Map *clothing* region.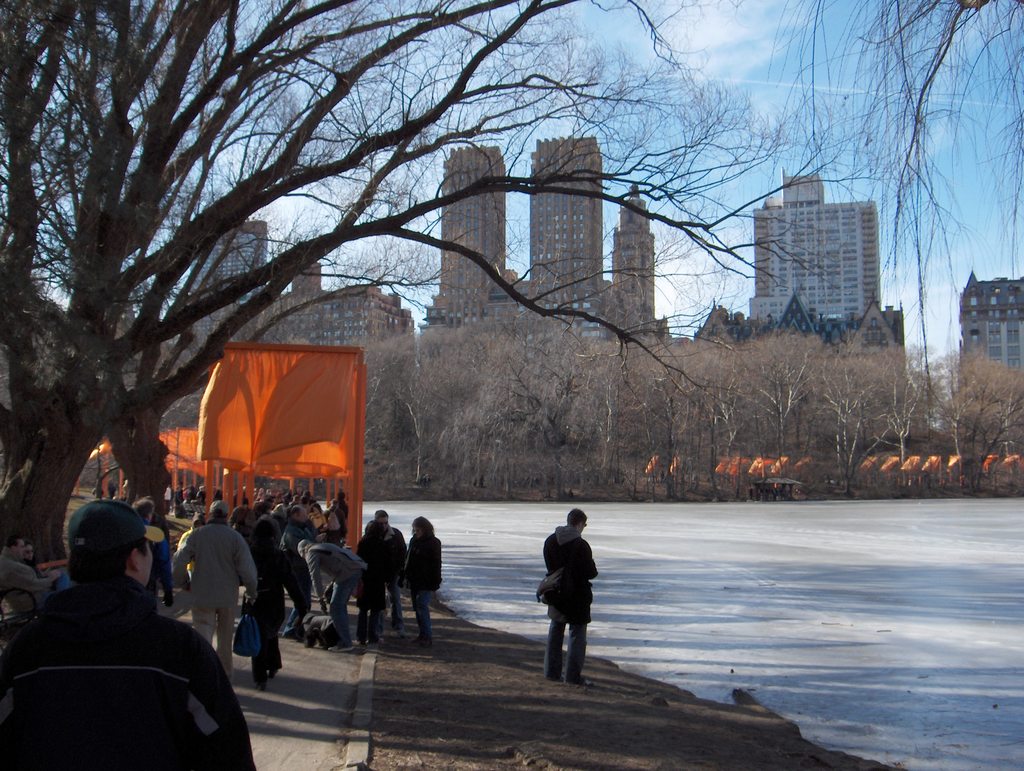
Mapped to x1=0, y1=553, x2=50, y2=622.
